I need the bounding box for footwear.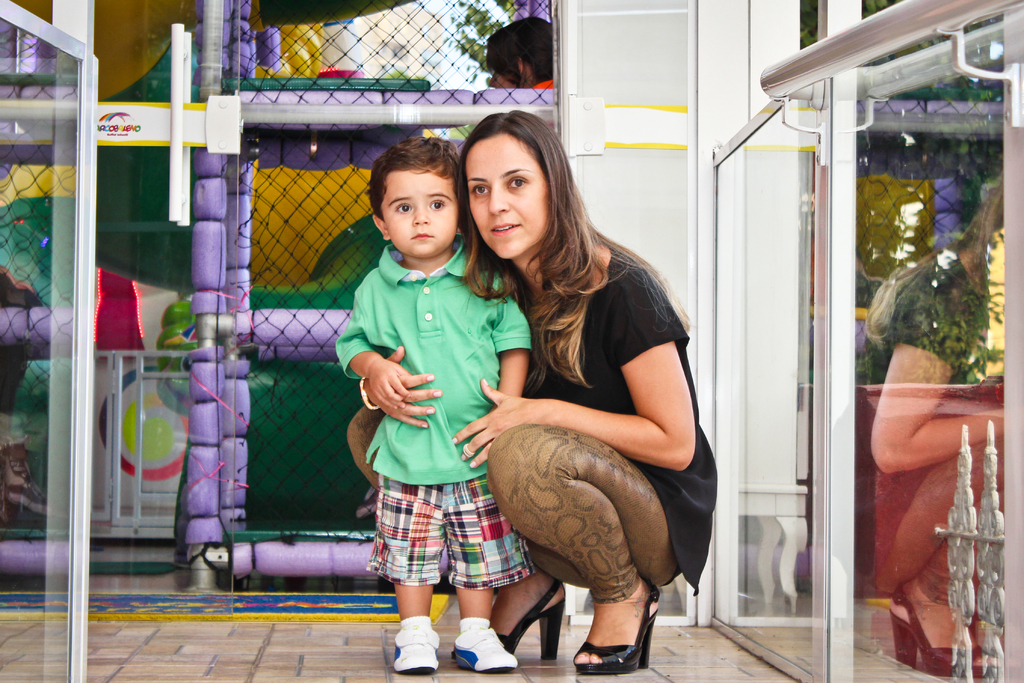
Here it is: bbox(387, 628, 442, 675).
